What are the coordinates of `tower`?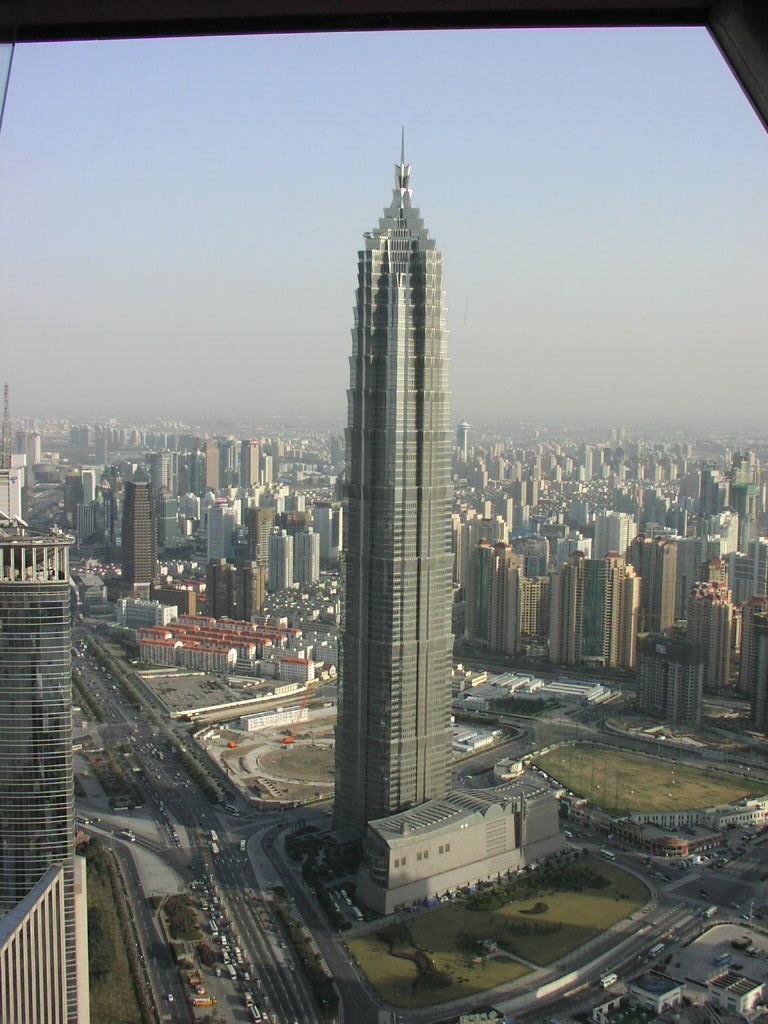
{"x1": 302, "y1": 117, "x2": 489, "y2": 802}.
